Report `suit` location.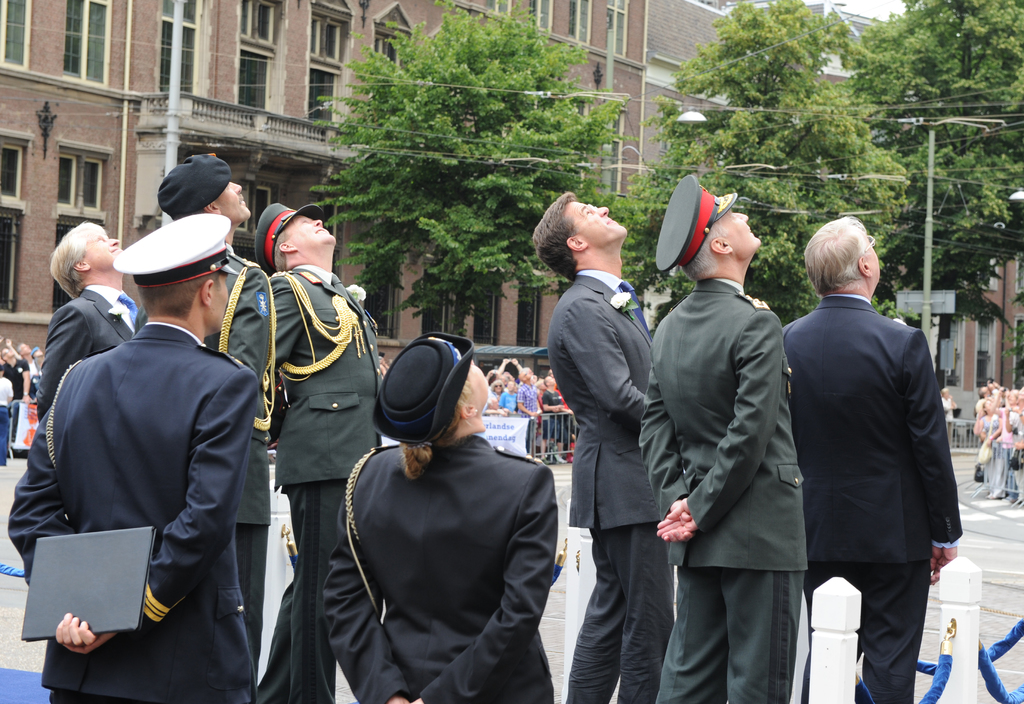
Report: [267, 260, 381, 703].
